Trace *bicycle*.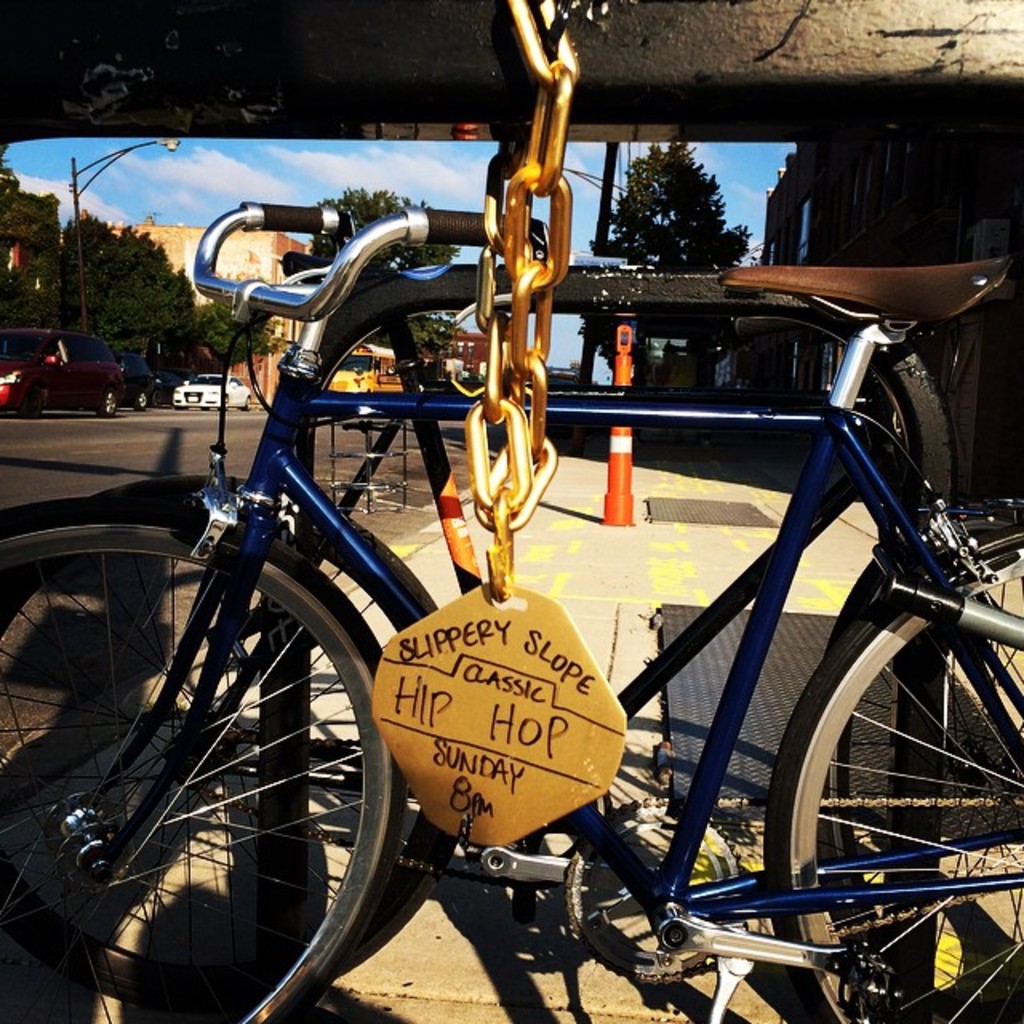
Traced to (x1=11, y1=93, x2=1023, y2=1023).
